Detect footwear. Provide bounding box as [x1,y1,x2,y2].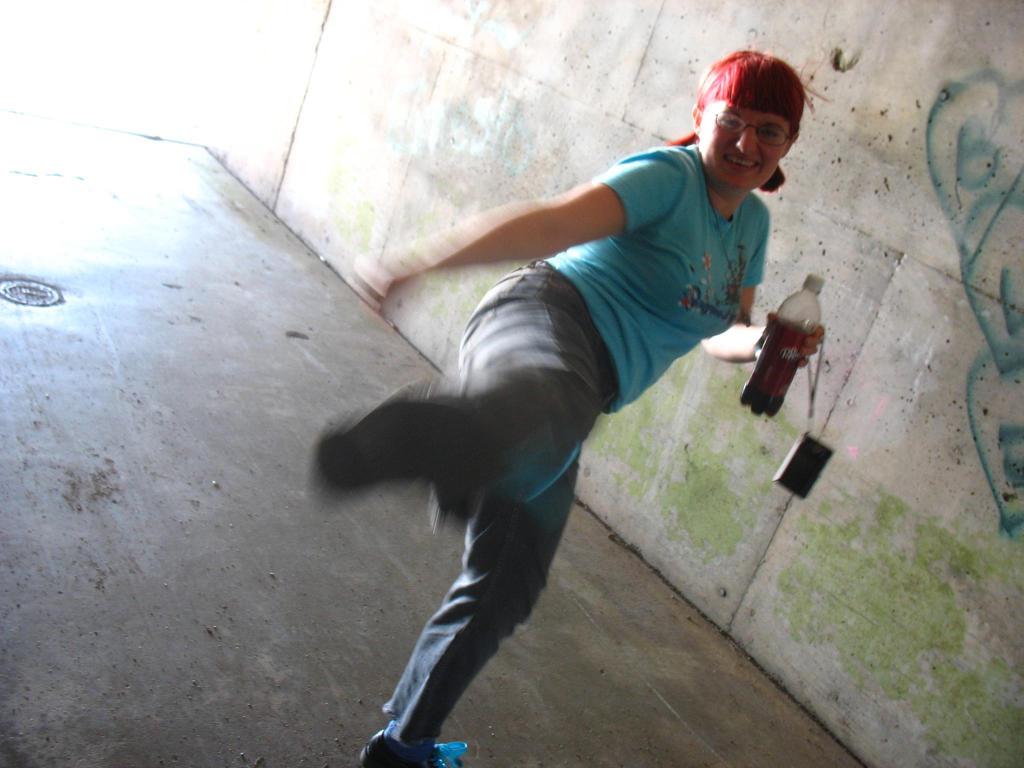
[363,727,455,765].
